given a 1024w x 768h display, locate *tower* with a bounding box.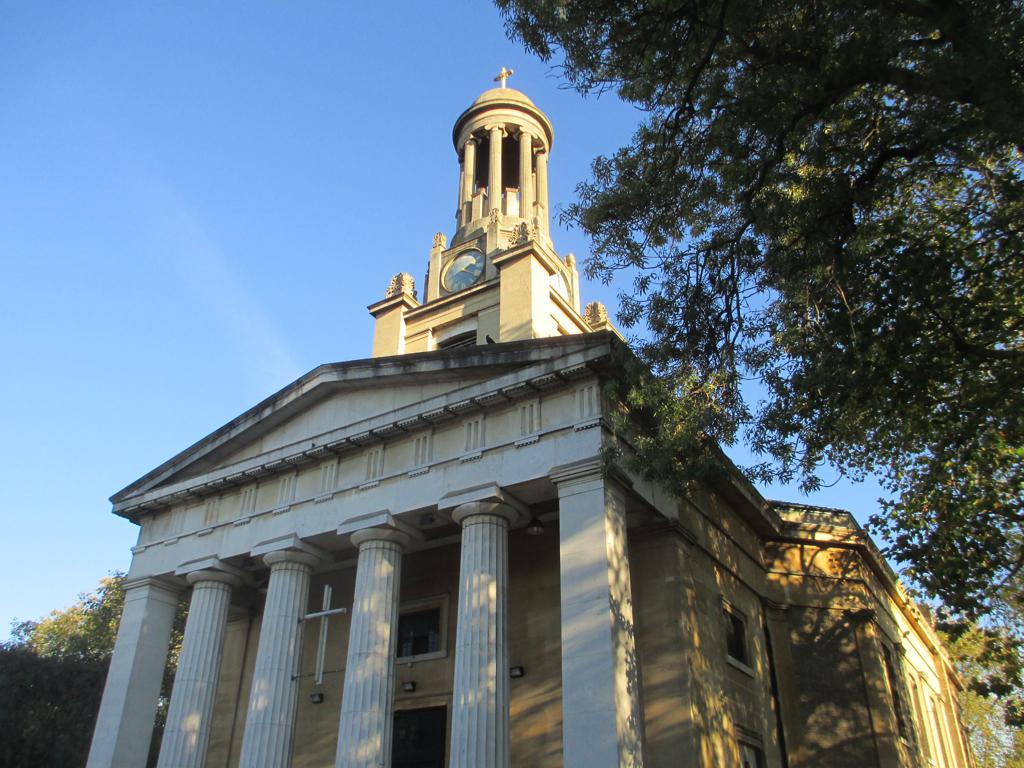
Located: [426,62,569,295].
